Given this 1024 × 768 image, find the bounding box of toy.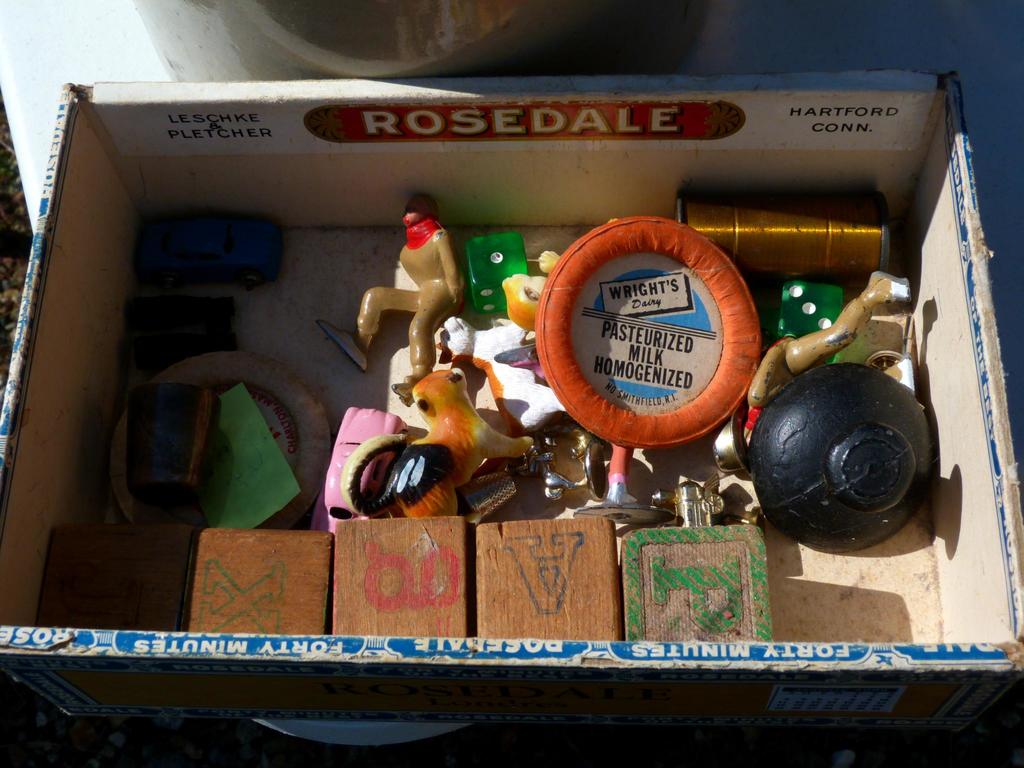
x1=372, y1=344, x2=531, y2=523.
